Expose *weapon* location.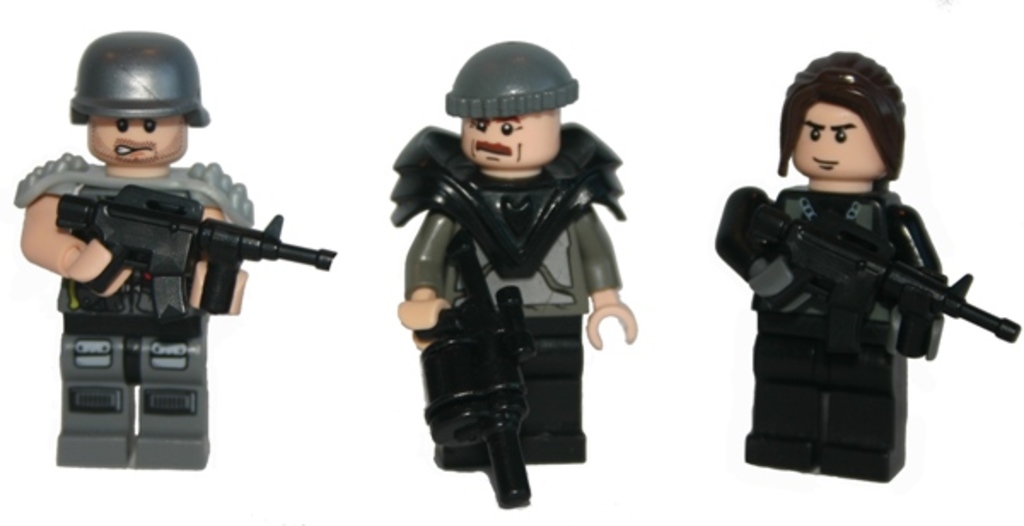
Exposed at bbox=[410, 217, 539, 519].
